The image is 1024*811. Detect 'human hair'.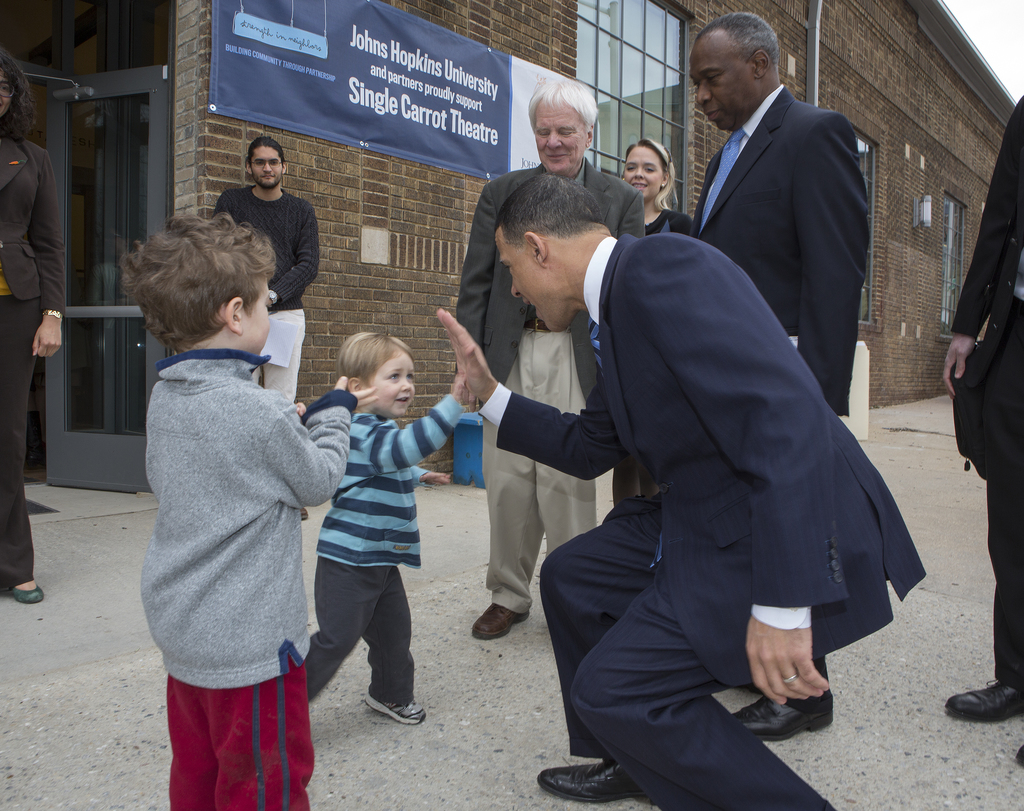
Detection: (x1=337, y1=331, x2=417, y2=387).
